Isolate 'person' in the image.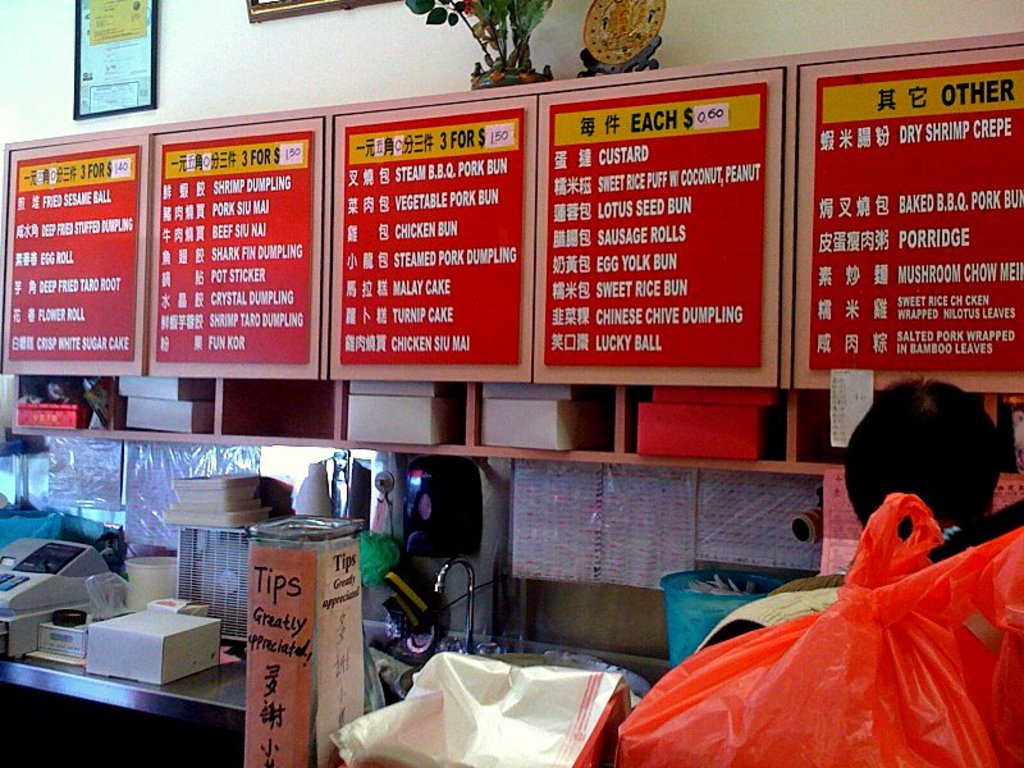
Isolated region: [695,365,1004,666].
